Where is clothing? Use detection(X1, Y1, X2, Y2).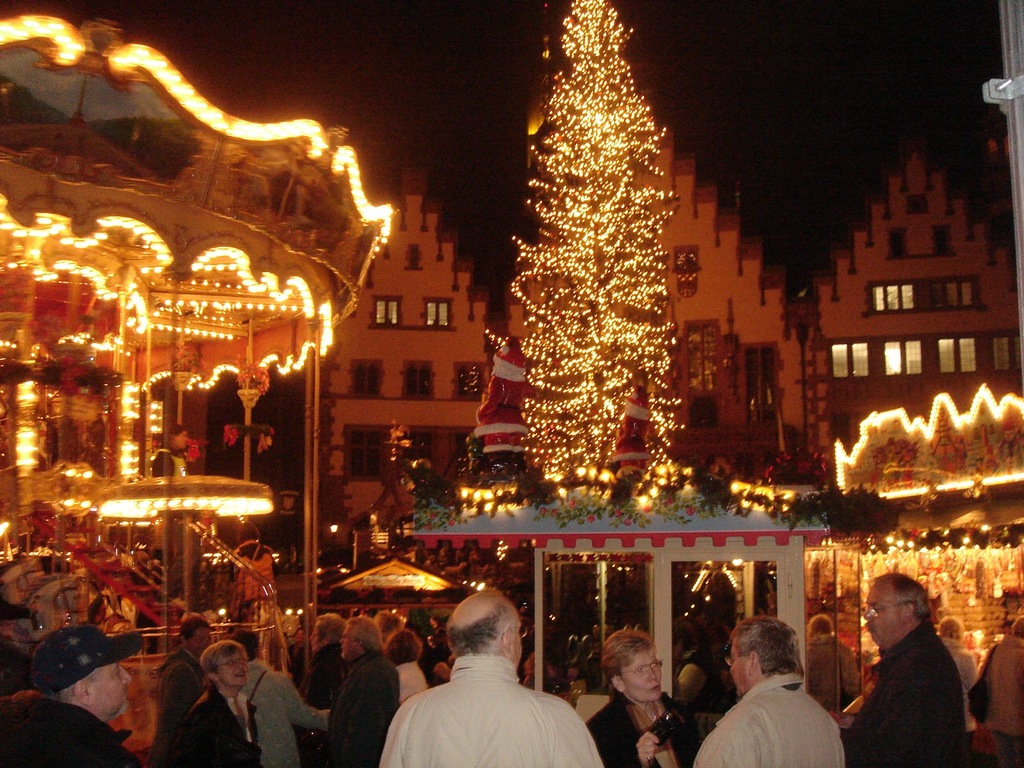
detection(188, 683, 254, 766).
